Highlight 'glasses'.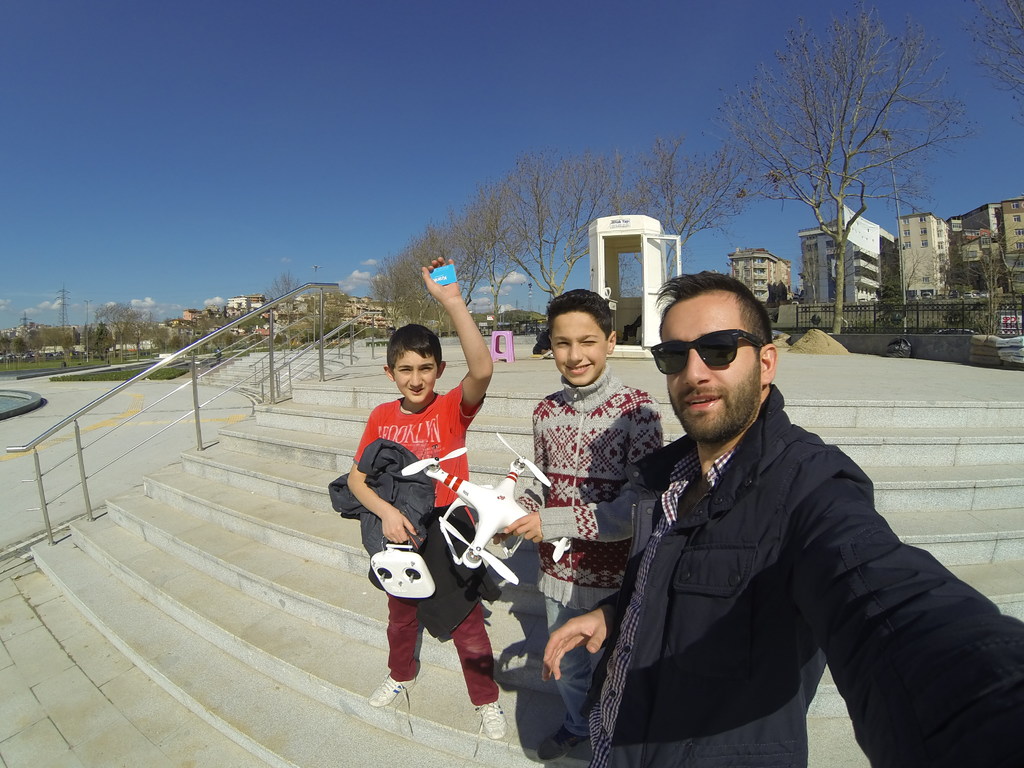
Highlighted region: <bbox>646, 321, 782, 396</bbox>.
